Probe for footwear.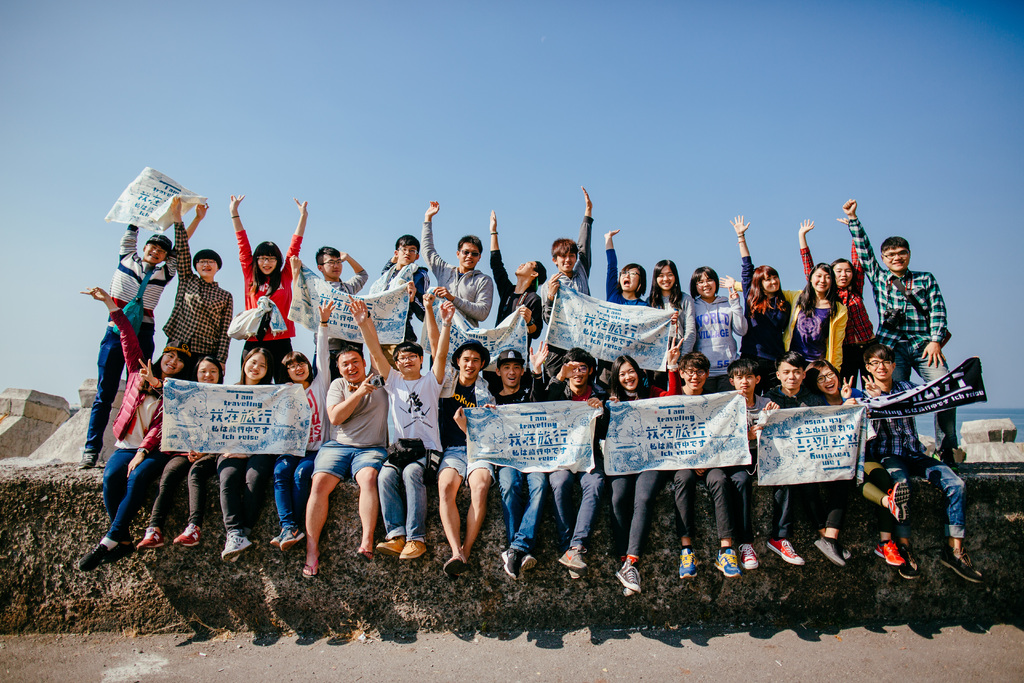
Probe result: x1=939, y1=546, x2=986, y2=585.
